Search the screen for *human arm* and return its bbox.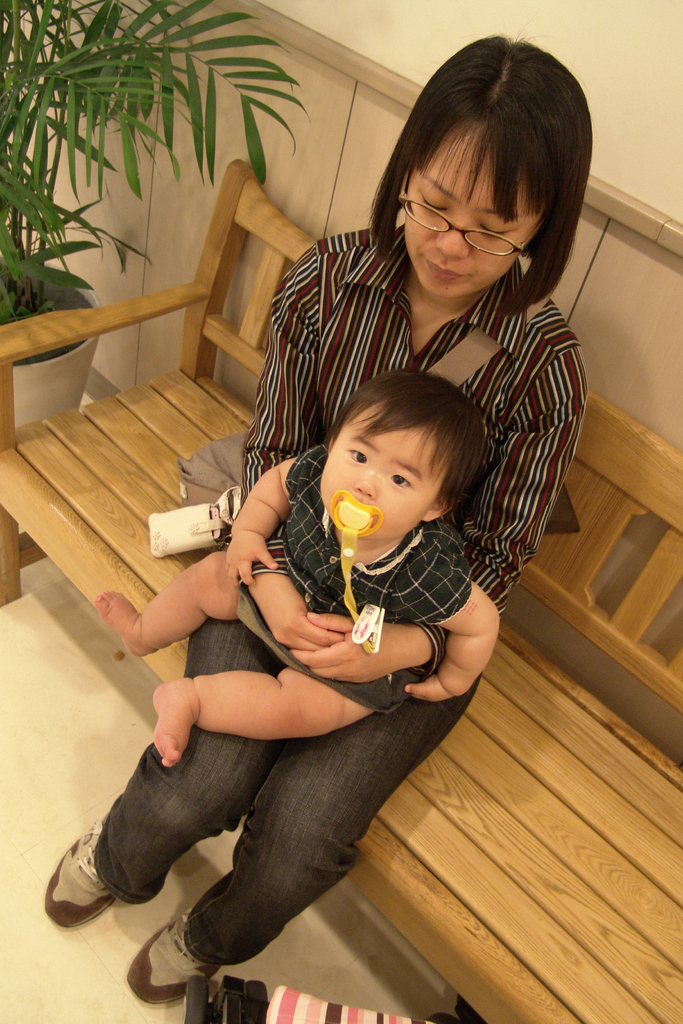
Found: locate(286, 342, 577, 676).
